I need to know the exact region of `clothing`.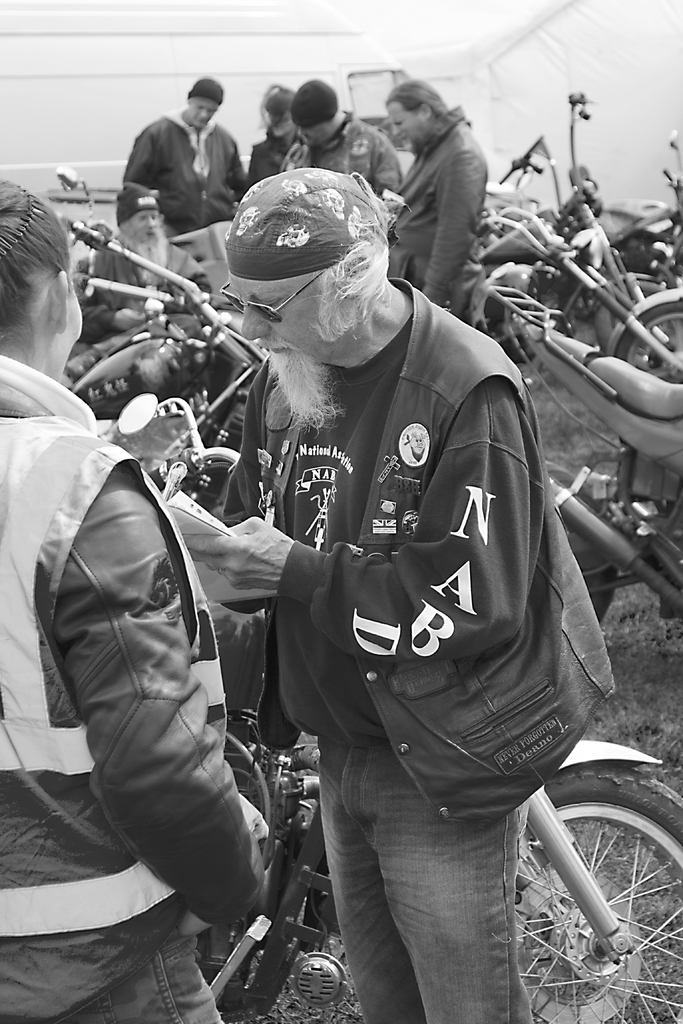
Region: <bbox>249, 132, 302, 188</bbox>.
